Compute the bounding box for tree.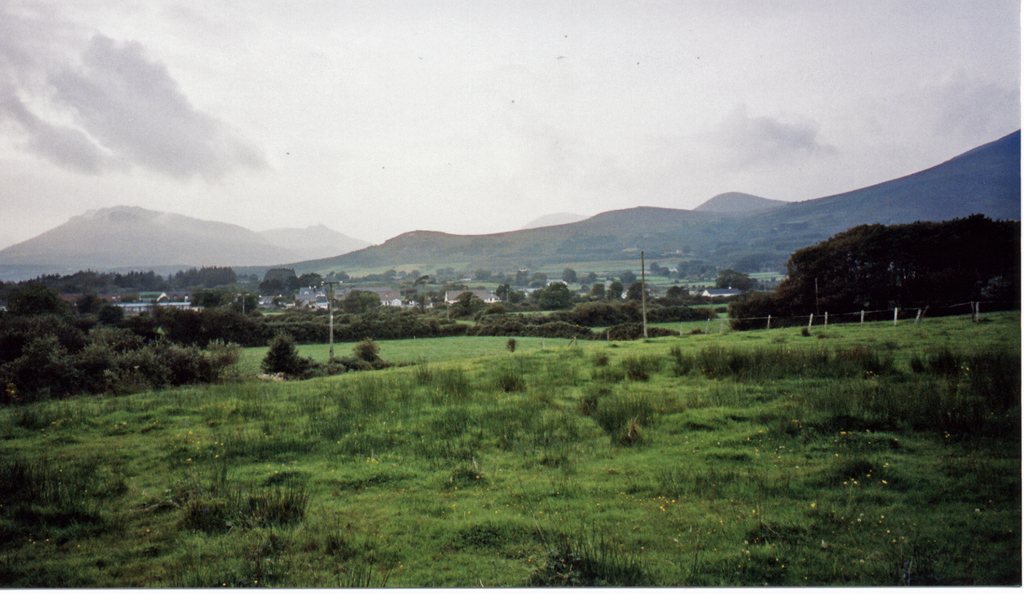
box=[246, 323, 304, 383].
